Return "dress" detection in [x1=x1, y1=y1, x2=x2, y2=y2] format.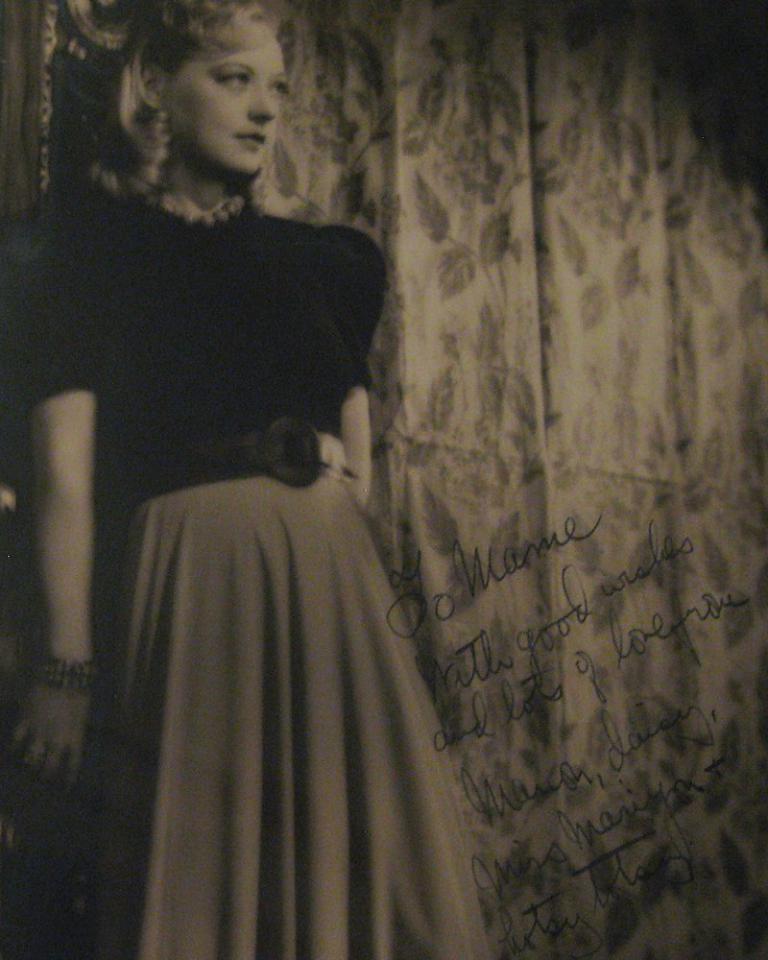
[x1=25, y1=196, x2=491, y2=959].
